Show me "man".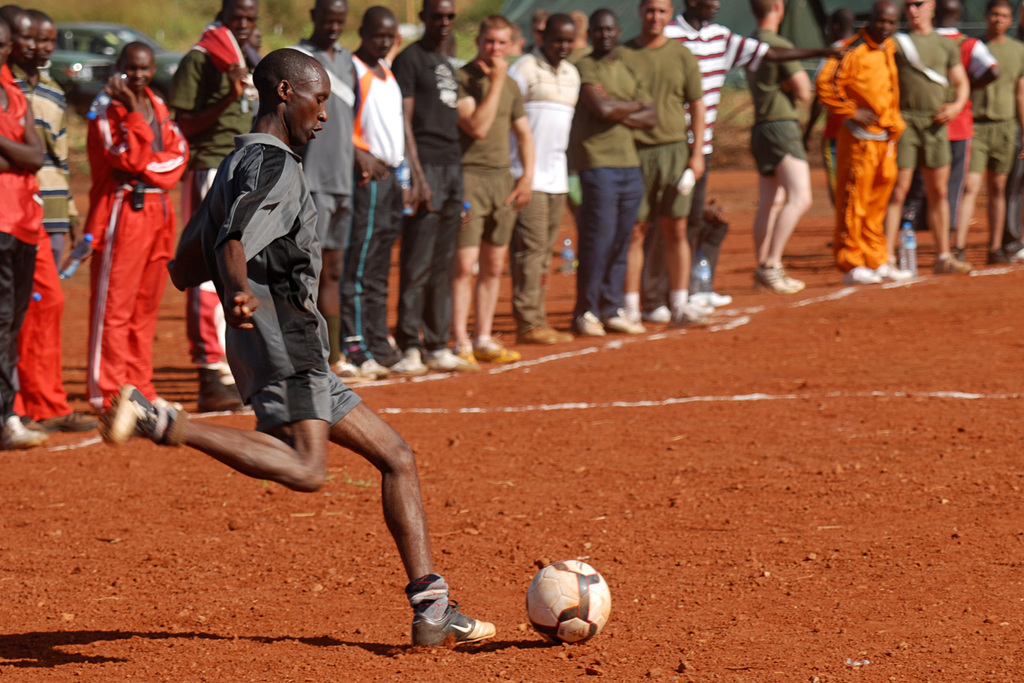
"man" is here: detection(508, 10, 581, 345).
